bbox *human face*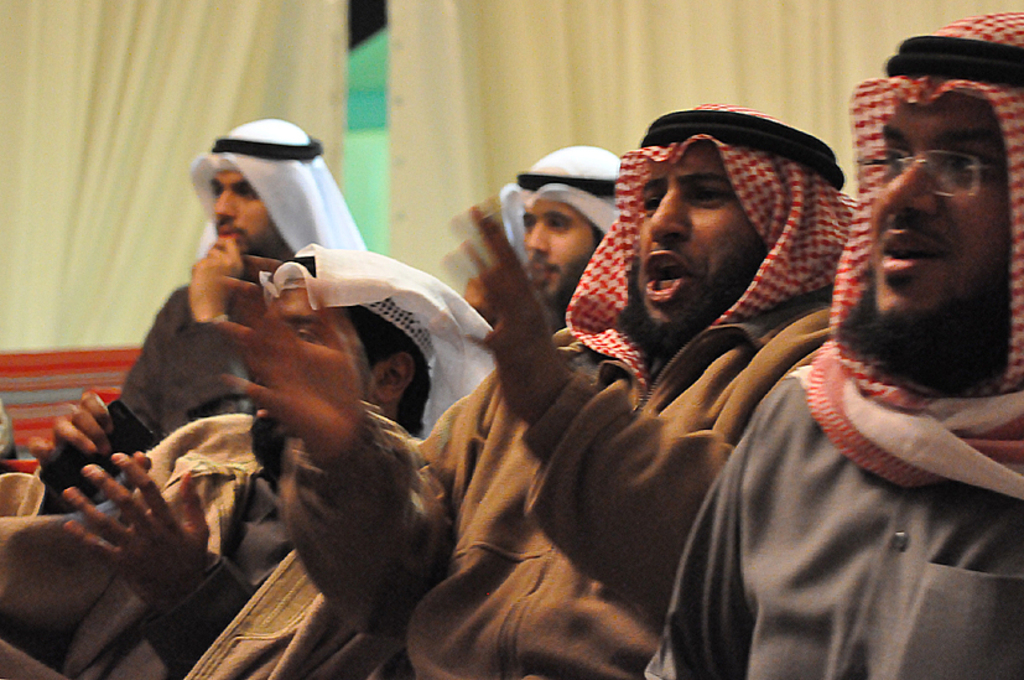
detection(253, 289, 343, 411)
